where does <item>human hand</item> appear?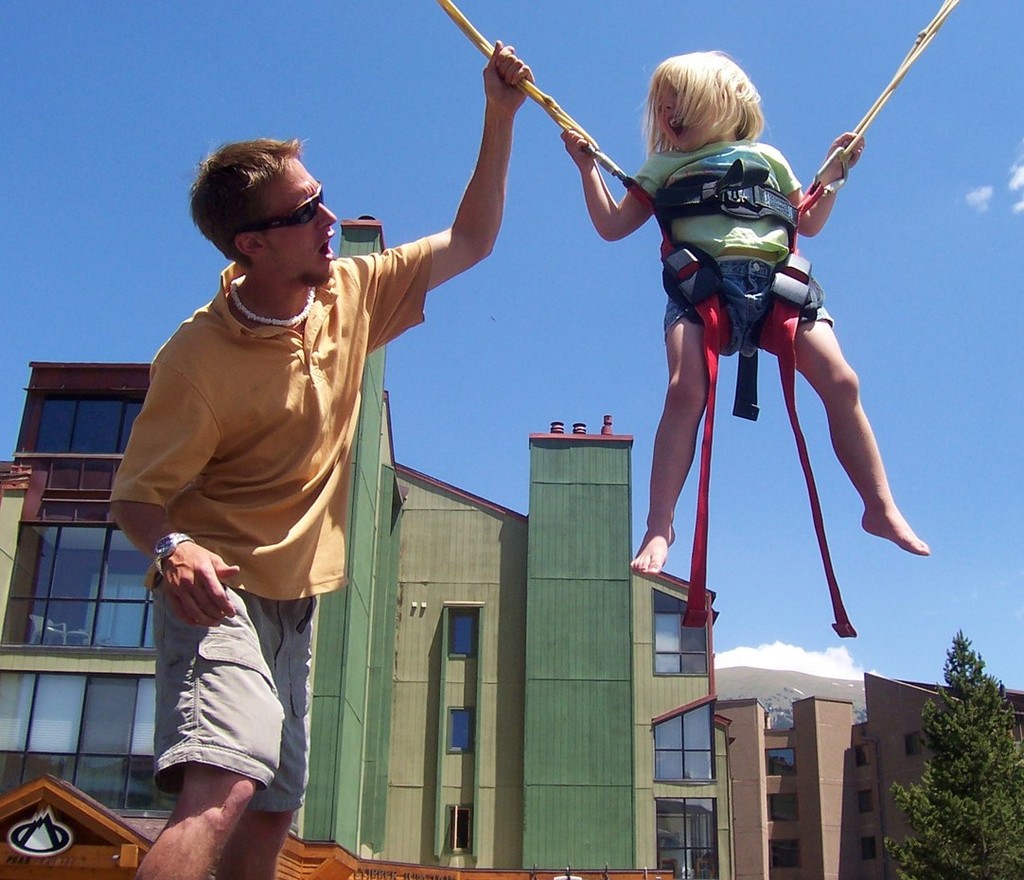
Appears at Rect(828, 129, 863, 170).
